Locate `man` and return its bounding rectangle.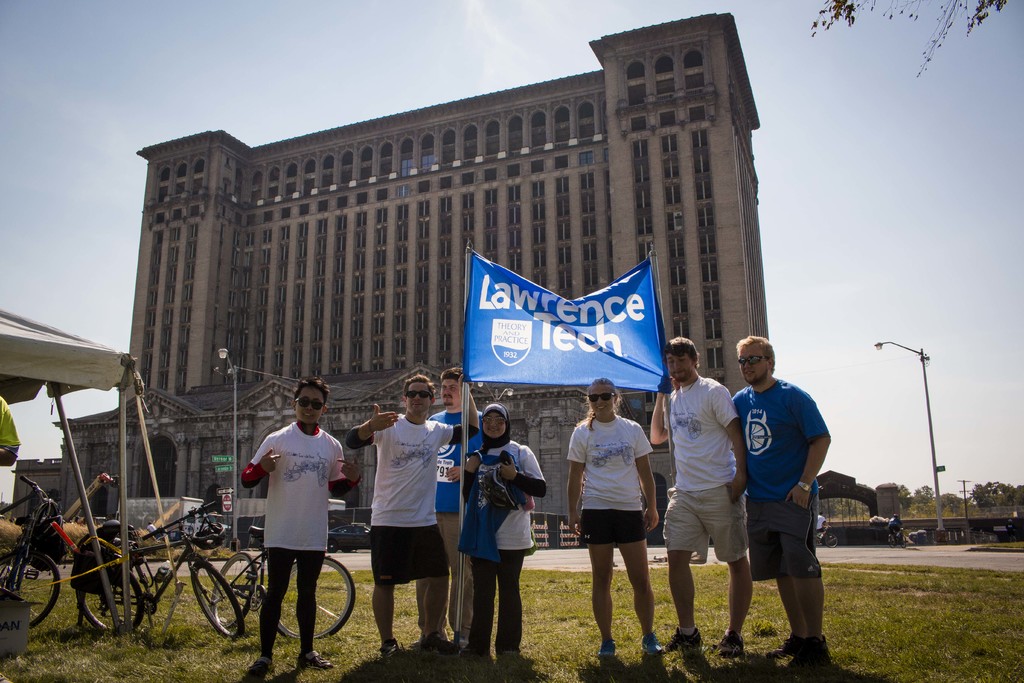
(x1=345, y1=369, x2=481, y2=666).
